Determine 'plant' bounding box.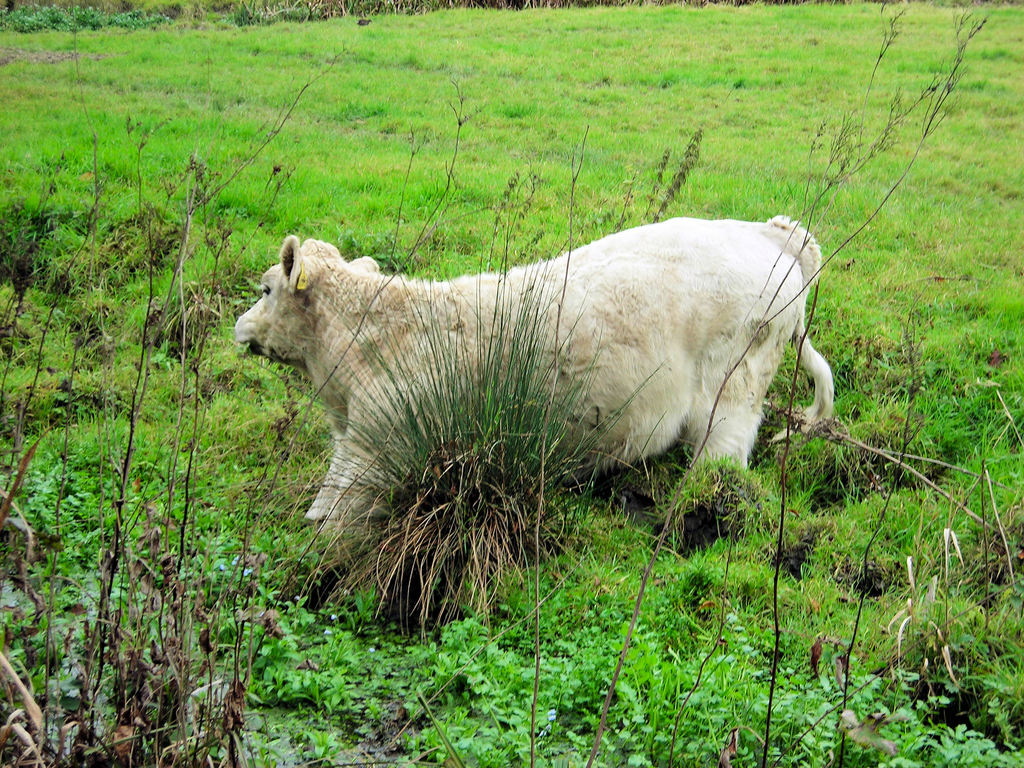
Determined: detection(0, 90, 111, 767).
